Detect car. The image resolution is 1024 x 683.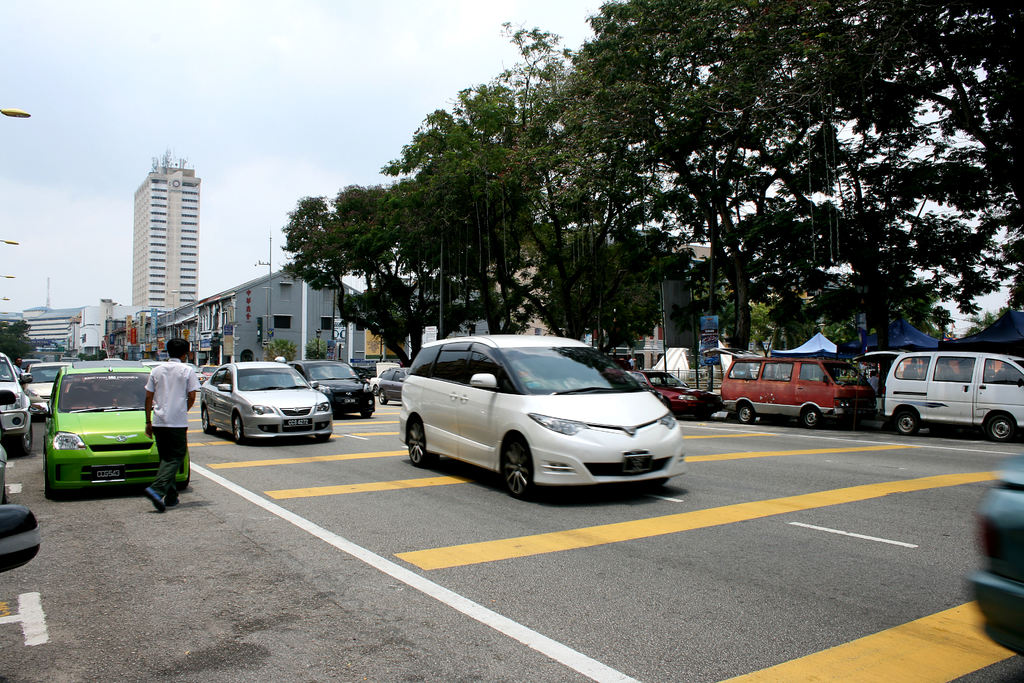
crop(380, 333, 703, 506).
